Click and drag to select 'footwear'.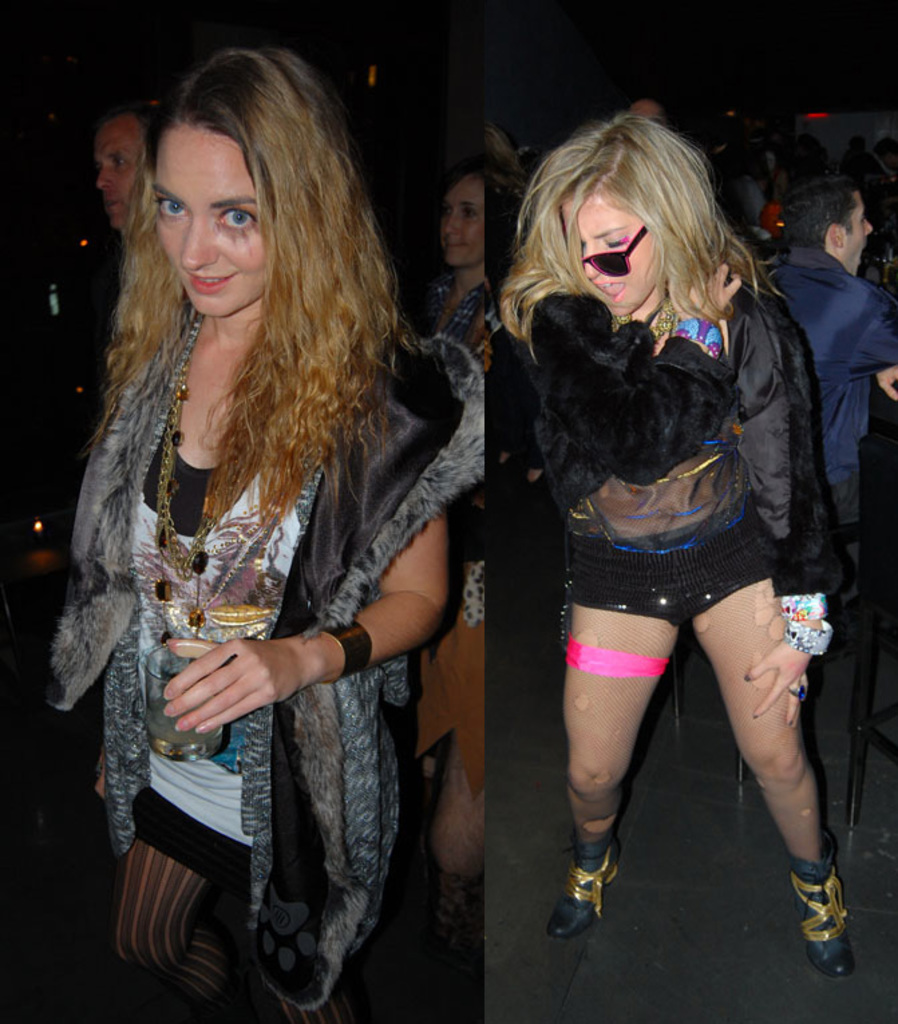
Selection: 784:829:857:981.
